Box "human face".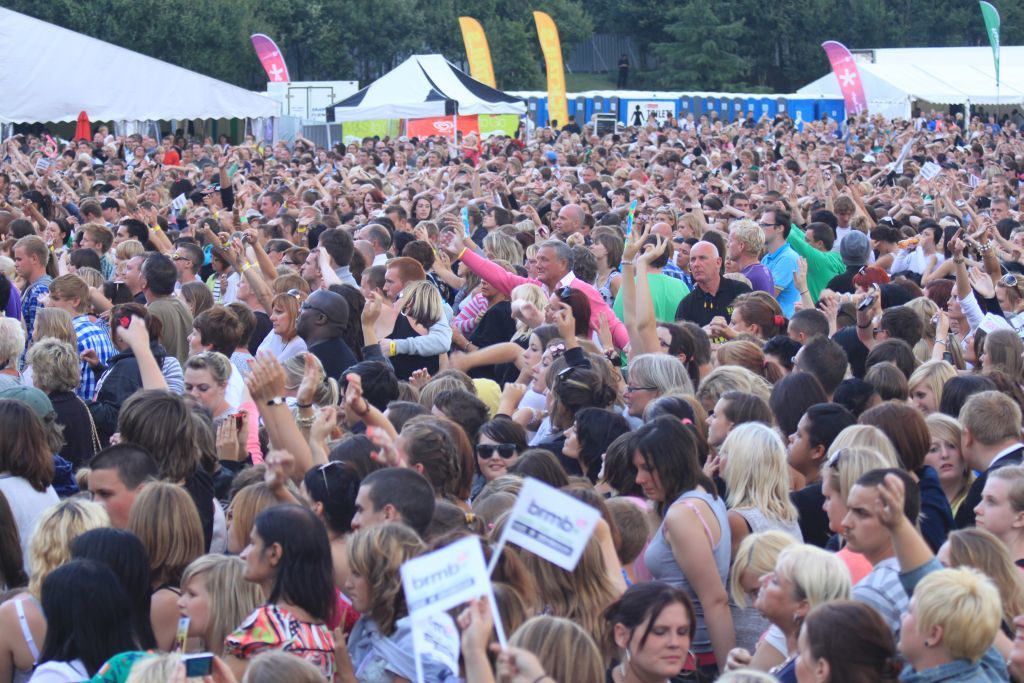
148, 188, 158, 203.
